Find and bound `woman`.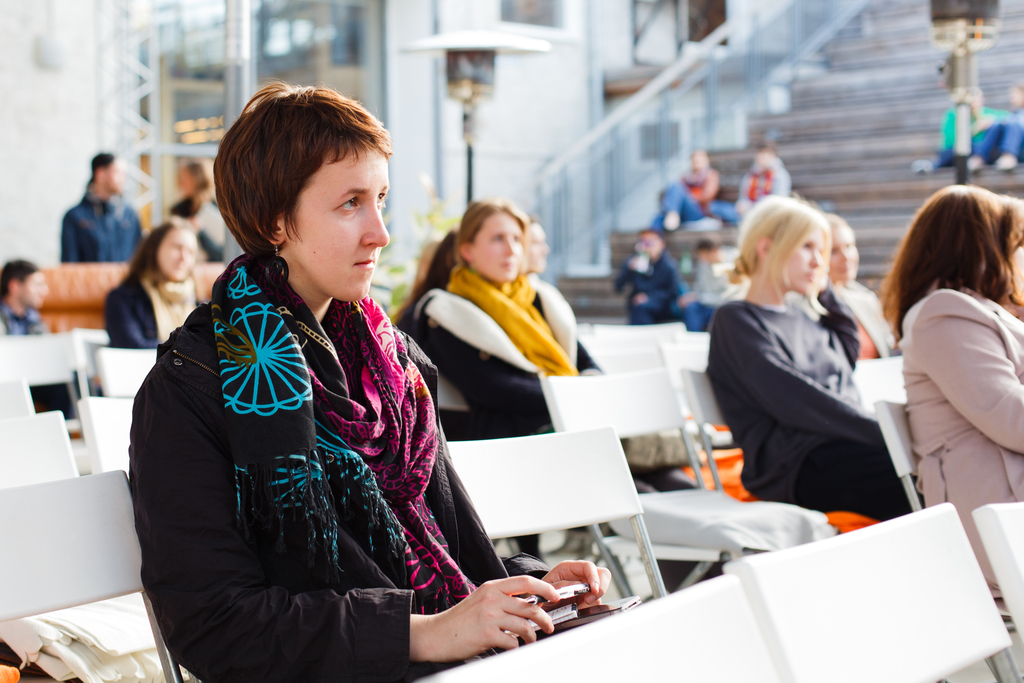
Bound: box(709, 197, 928, 524).
